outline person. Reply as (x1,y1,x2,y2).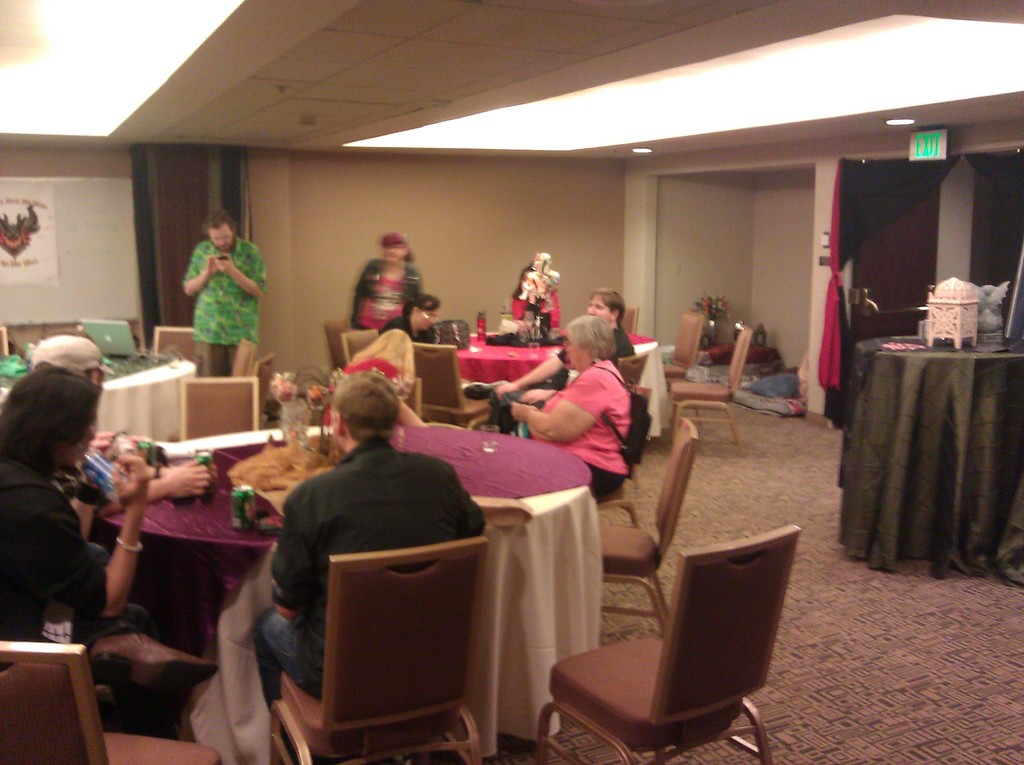
(458,289,640,429).
